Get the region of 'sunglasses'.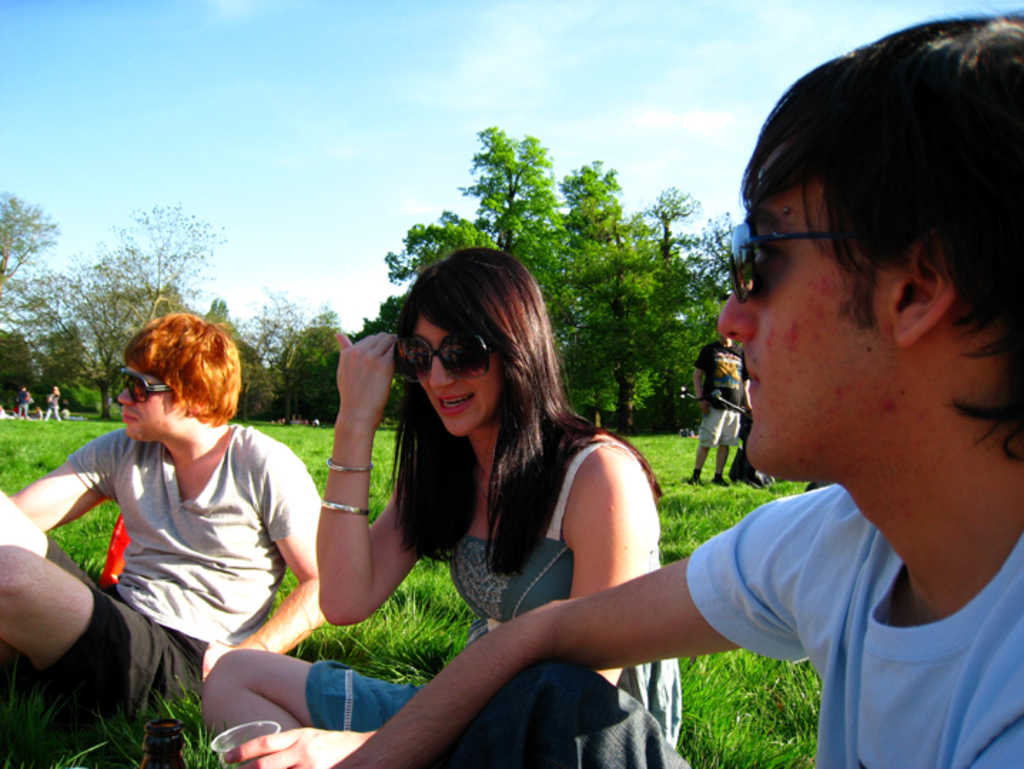
region(729, 218, 859, 304).
